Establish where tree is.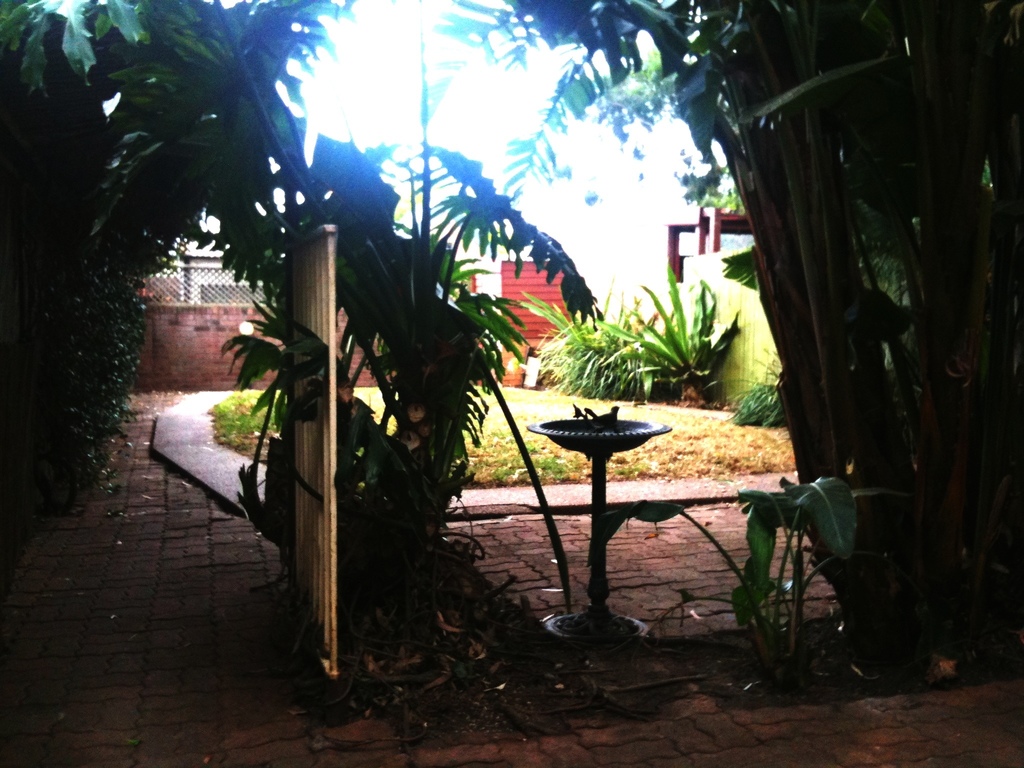
Established at [591,0,1023,669].
